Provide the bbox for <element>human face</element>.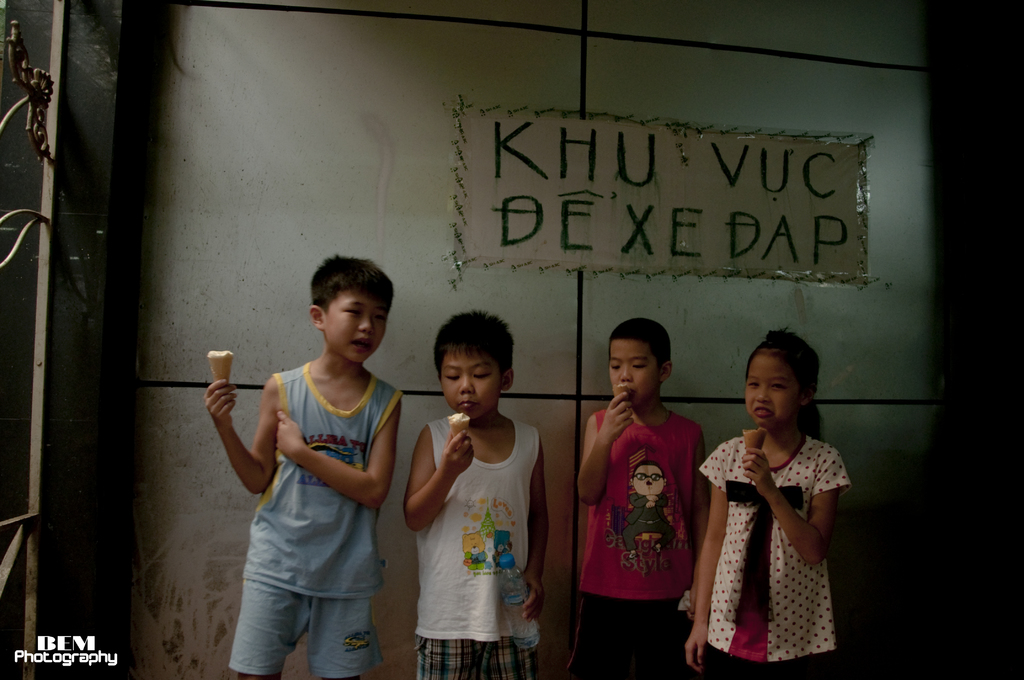
rect(611, 337, 660, 404).
